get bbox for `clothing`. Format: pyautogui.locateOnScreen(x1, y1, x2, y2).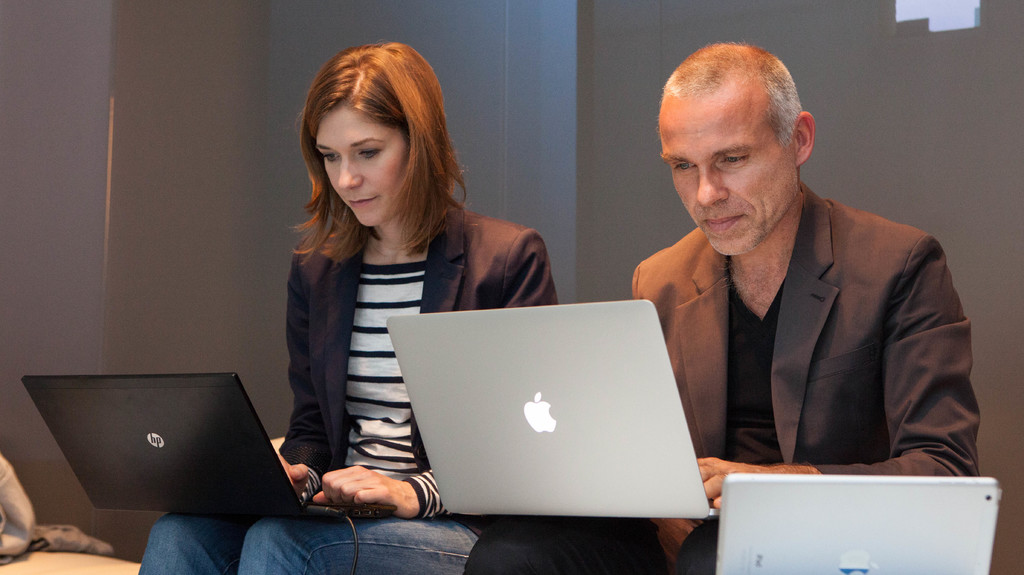
pyautogui.locateOnScreen(465, 179, 982, 574).
